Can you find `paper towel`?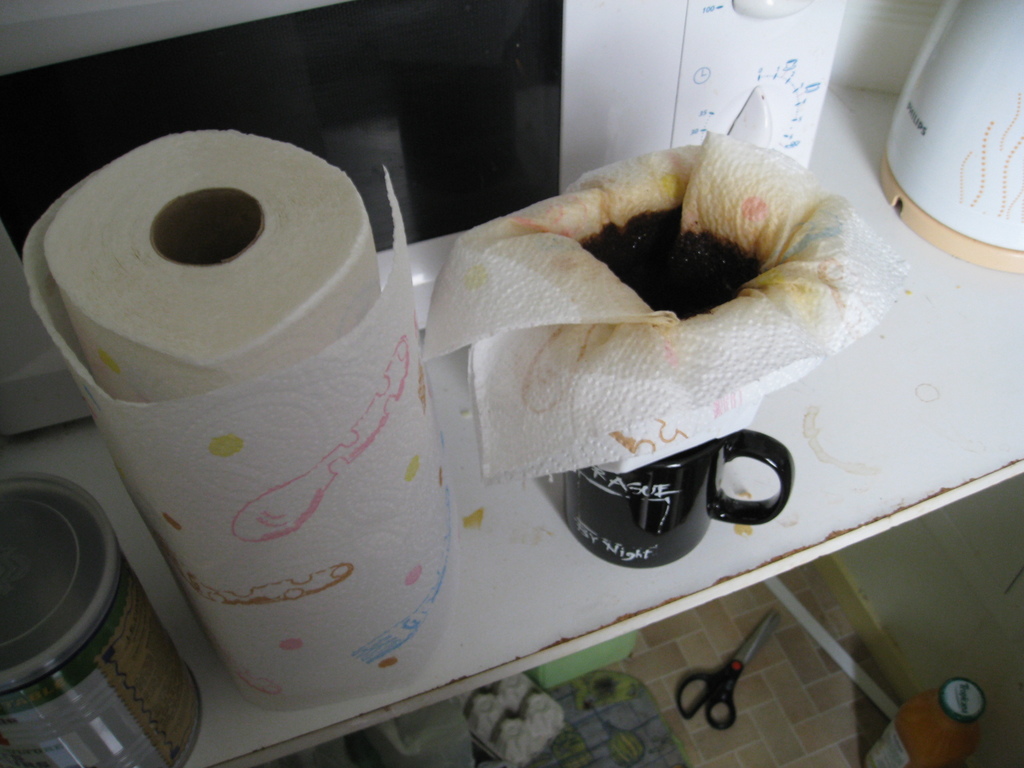
Yes, bounding box: 28:128:460:709.
